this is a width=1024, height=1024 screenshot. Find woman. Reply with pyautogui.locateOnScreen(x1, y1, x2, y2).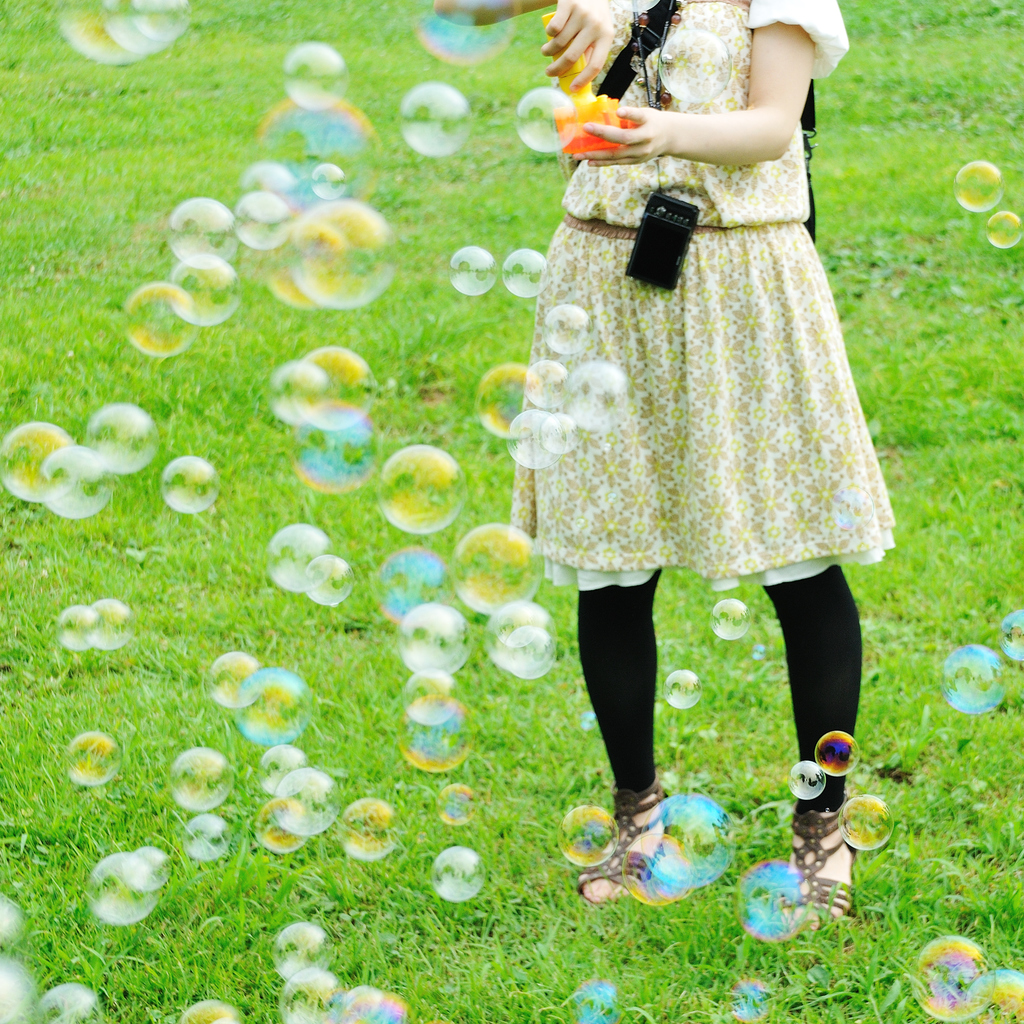
pyautogui.locateOnScreen(514, 0, 896, 761).
